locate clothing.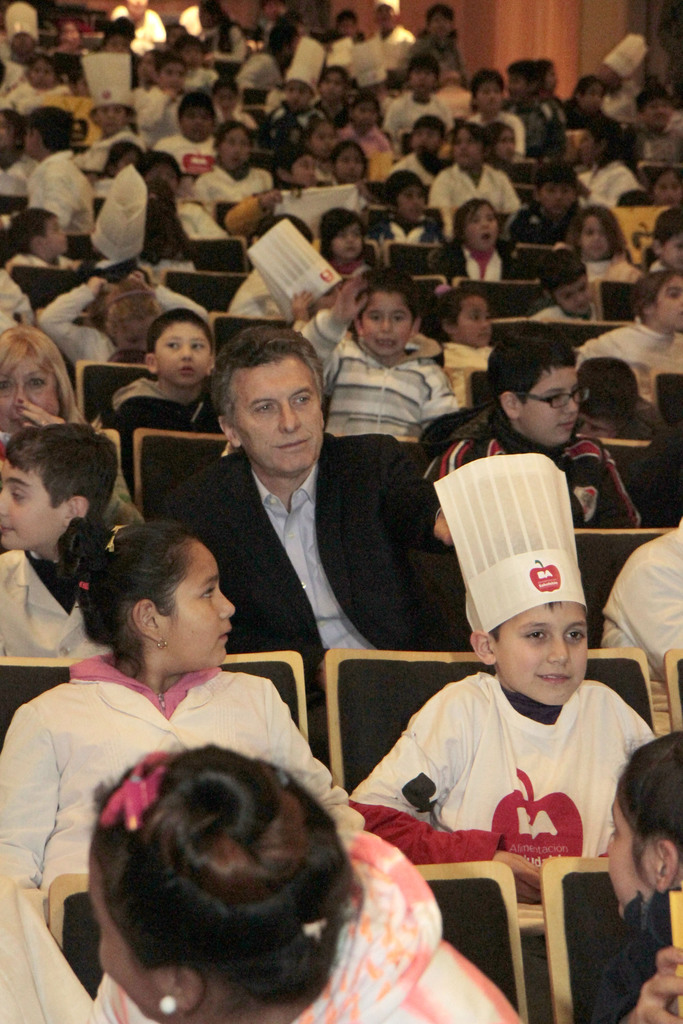
Bounding box: <region>0, 879, 106, 1018</region>.
